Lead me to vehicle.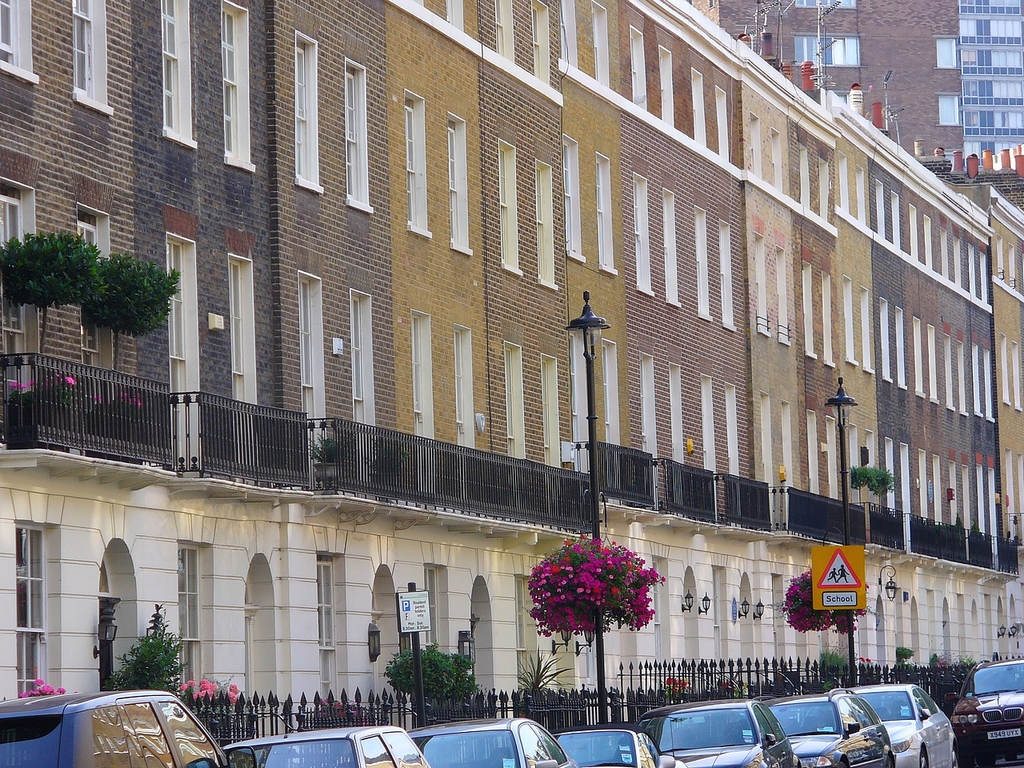
Lead to <bbox>544, 730, 682, 767</bbox>.
